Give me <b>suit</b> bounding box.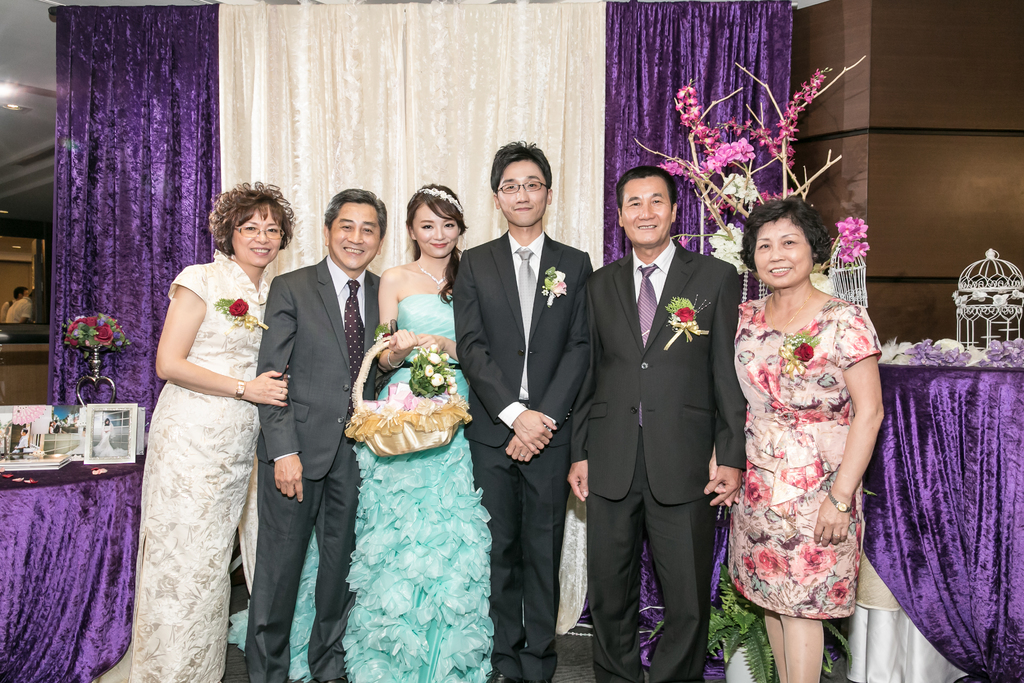
<box>246,256,382,682</box>.
